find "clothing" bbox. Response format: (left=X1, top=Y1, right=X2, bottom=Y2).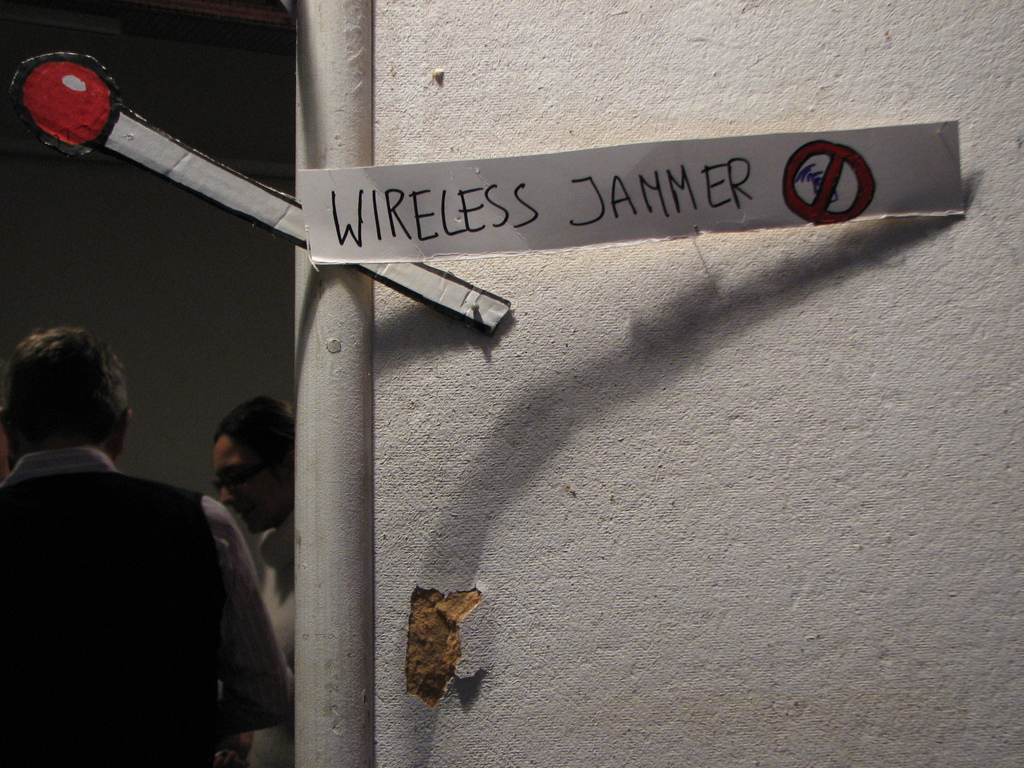
(left=0, top=378, right=262, bottom=764).
